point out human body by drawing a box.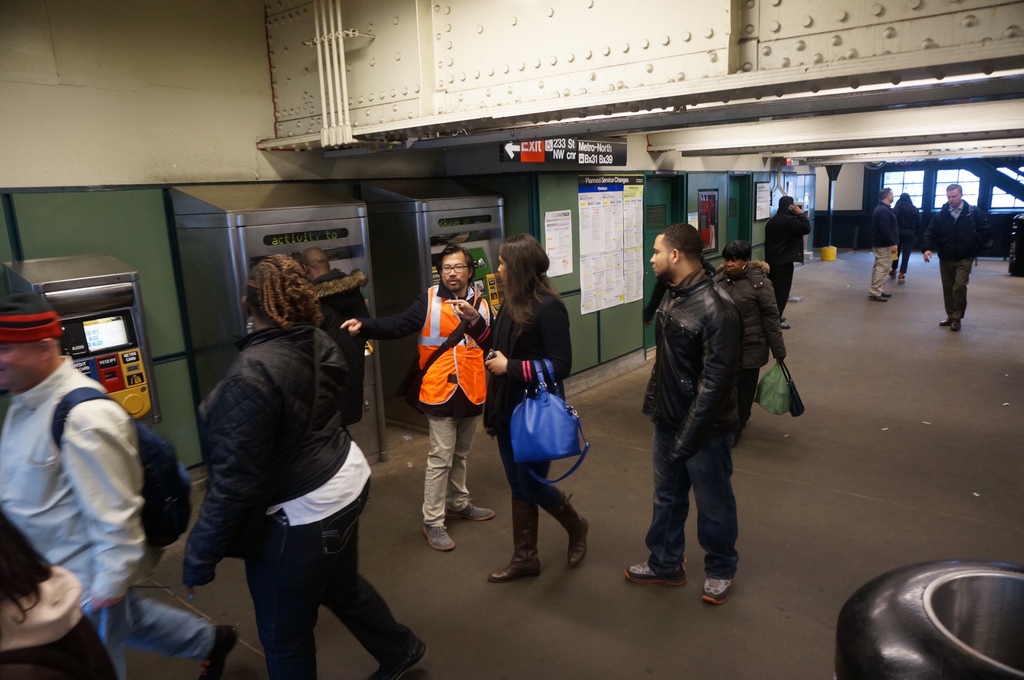
l=487, t=290, r=591, b=576.
